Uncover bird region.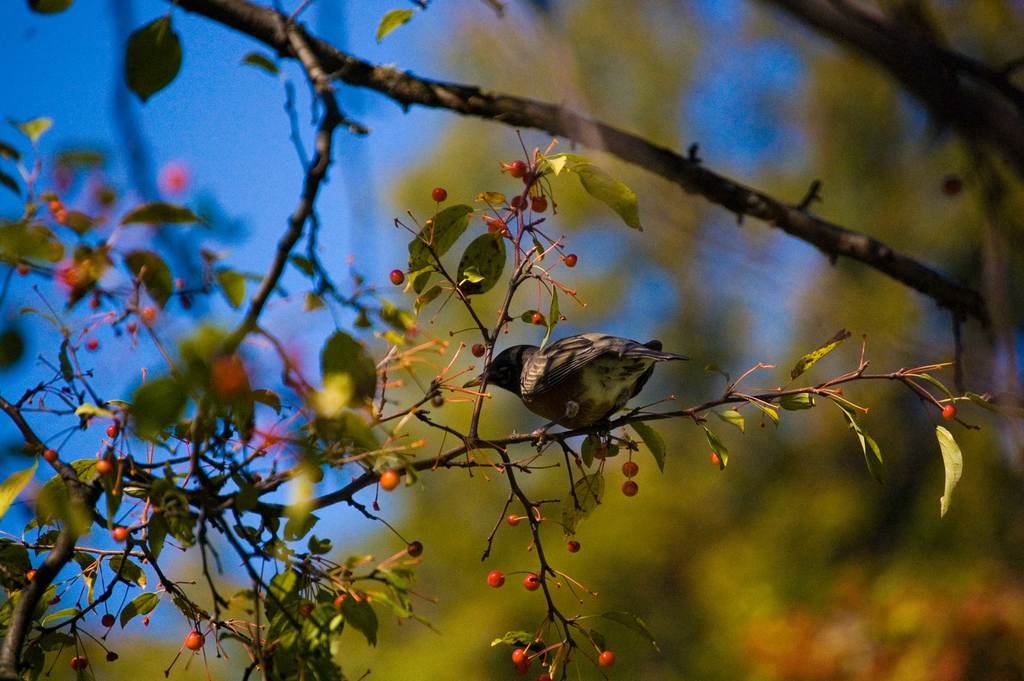
Uncovered: (495,334,694,455).
